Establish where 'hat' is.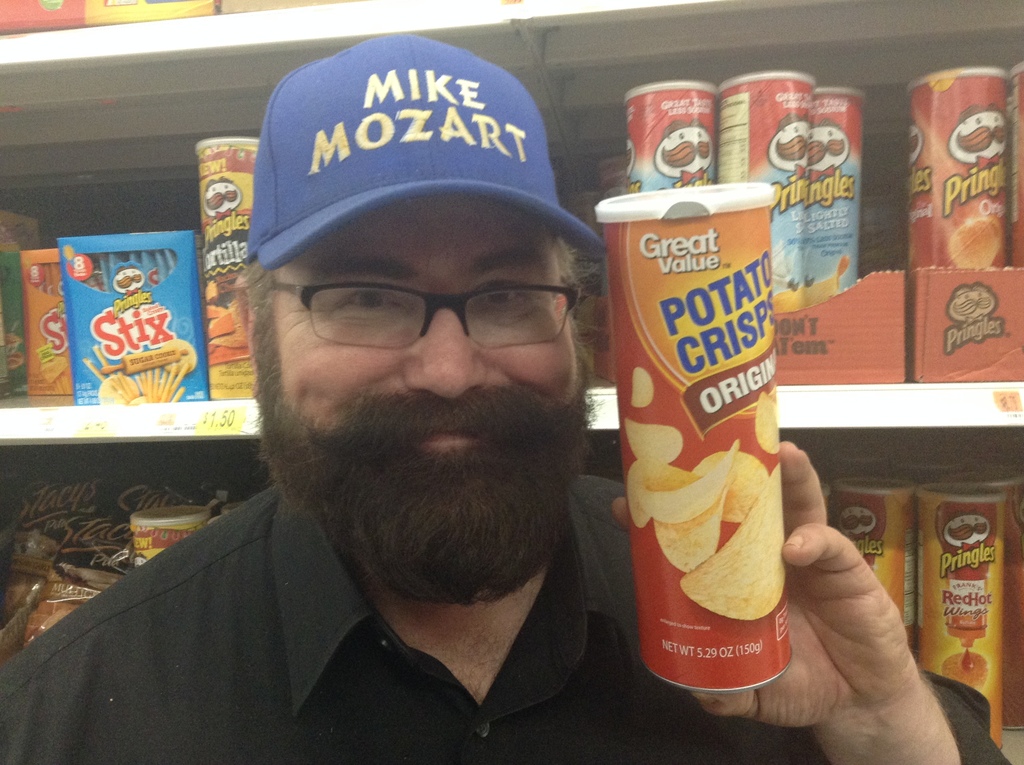
Established at [243, 27, 606, 259].
